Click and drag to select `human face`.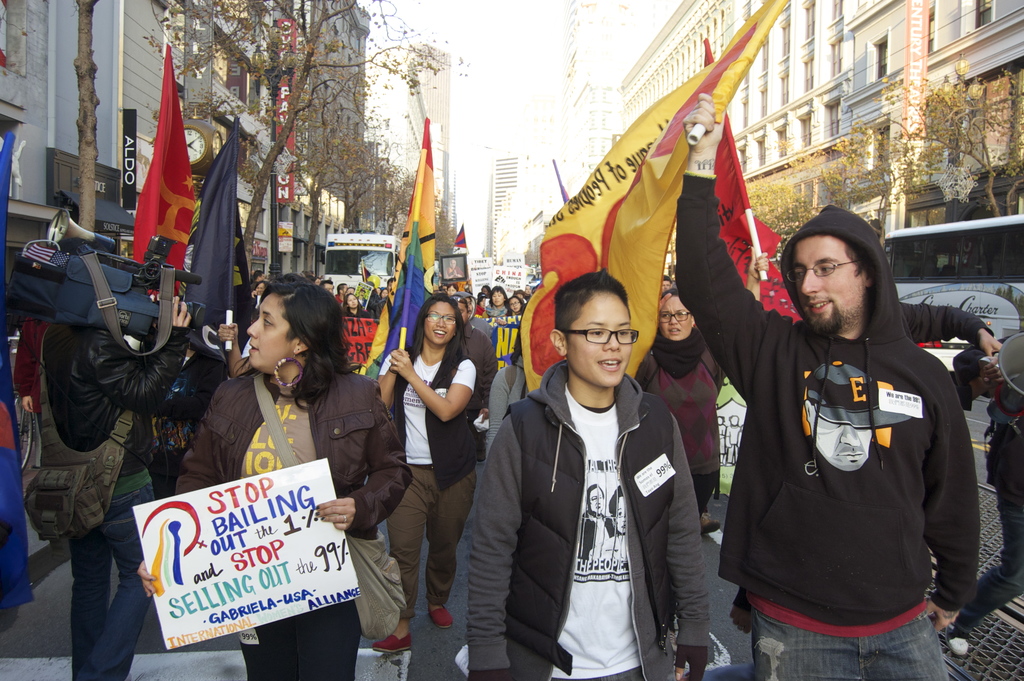
Selection: x1=449, y1=260, x2=458, y2=270.
